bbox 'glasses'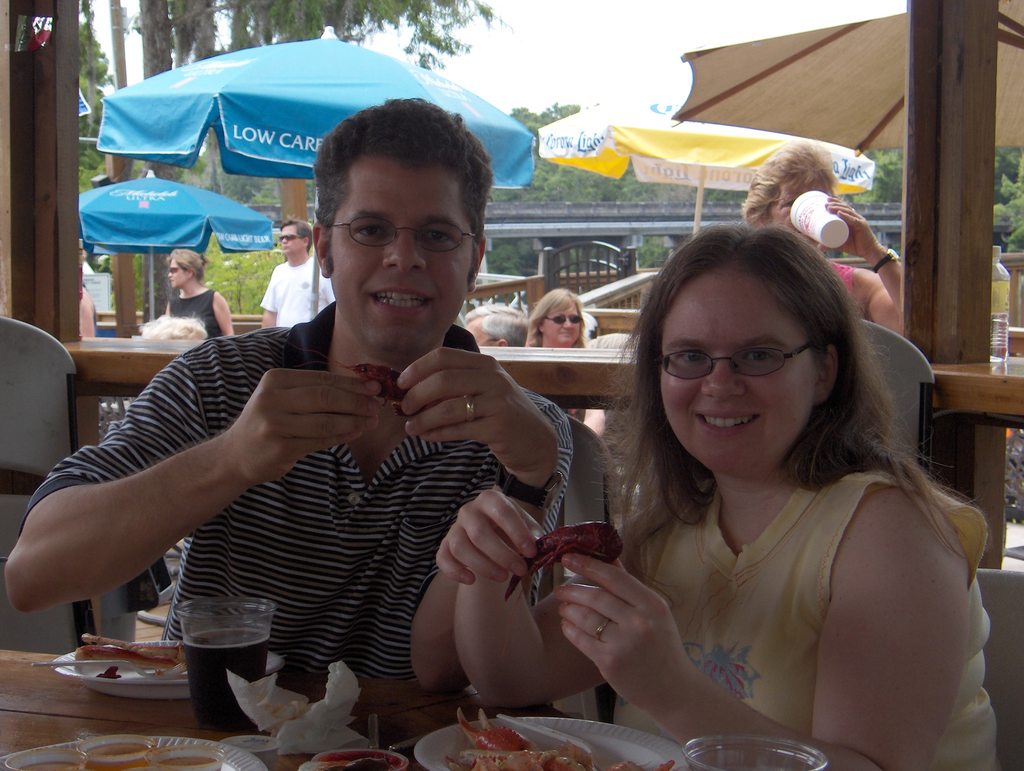
(x1=273, y1=229, x2=306, y2=243)
